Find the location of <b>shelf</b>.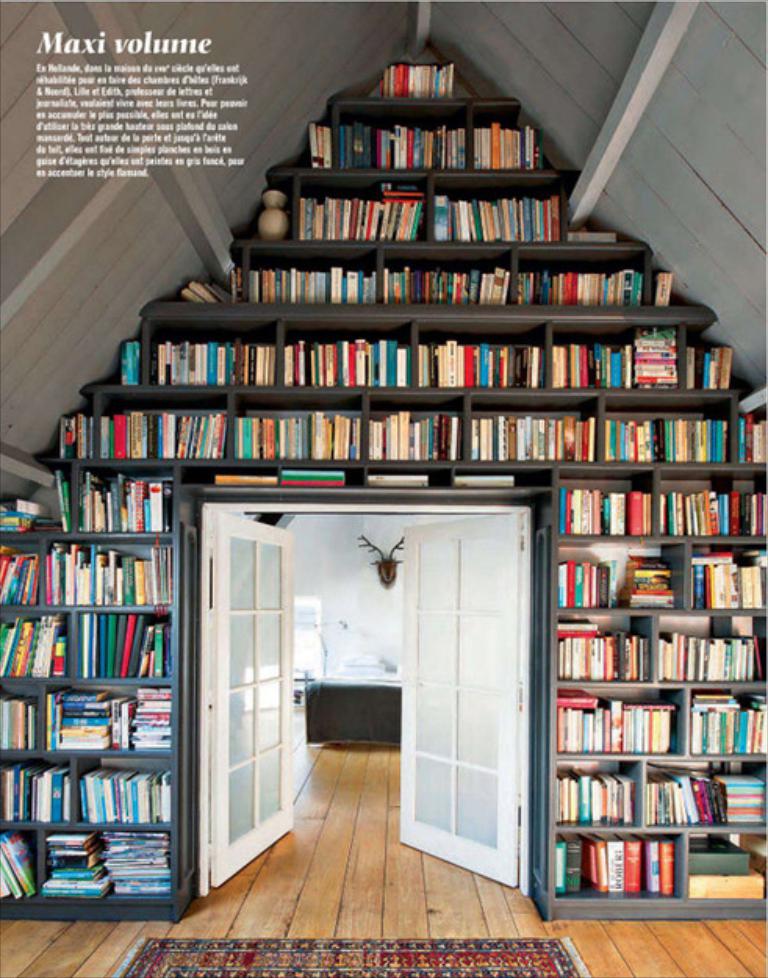
Location: [0,668,47,742].
